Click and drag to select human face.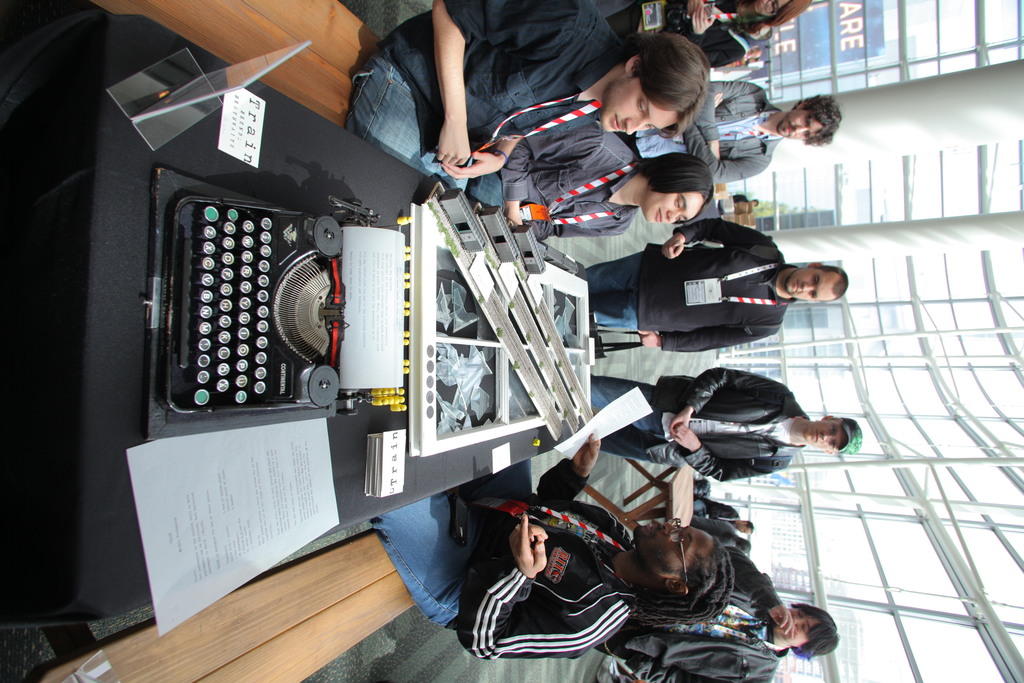
Selection: region(780, 109, 824, 140).
